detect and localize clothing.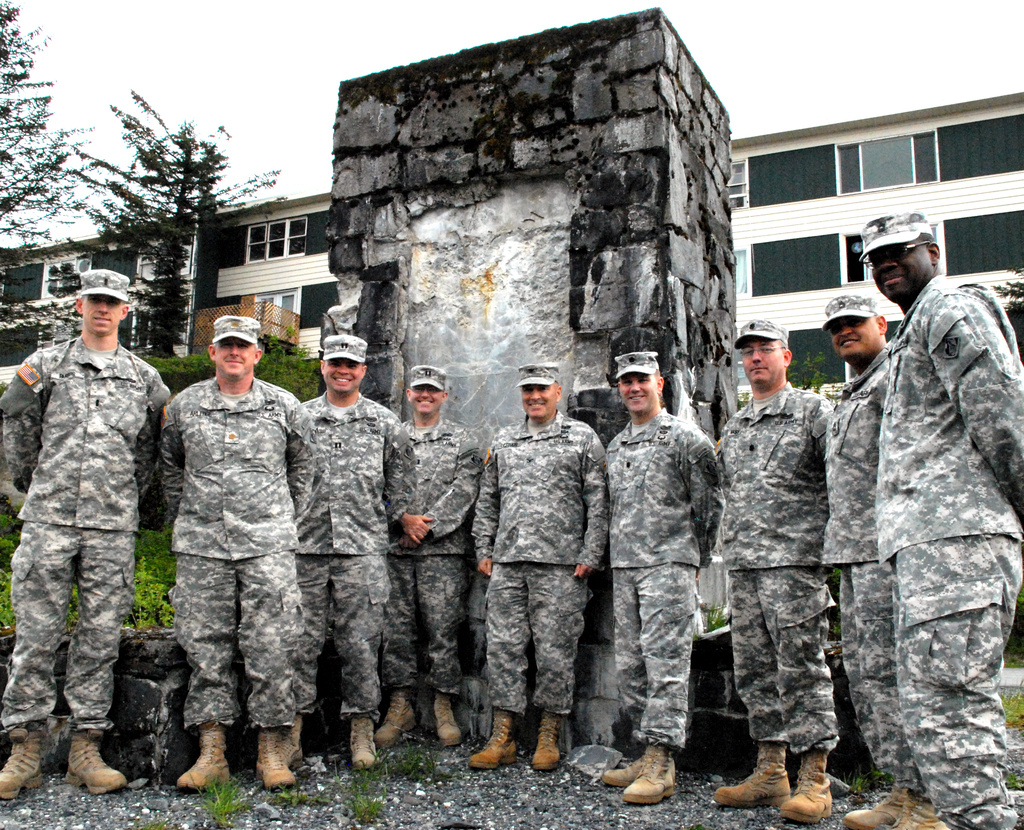
Localized at x1=879, y1=273, x2=1023, y2=829.
